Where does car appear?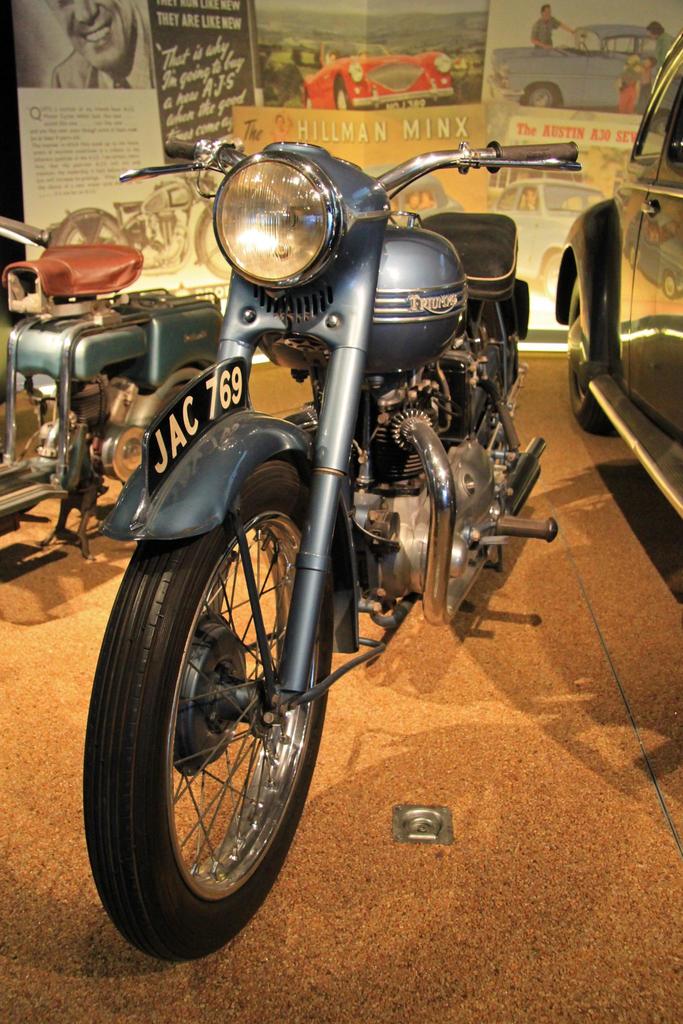
Appears at bbox=[517, 113, 675, 519].
